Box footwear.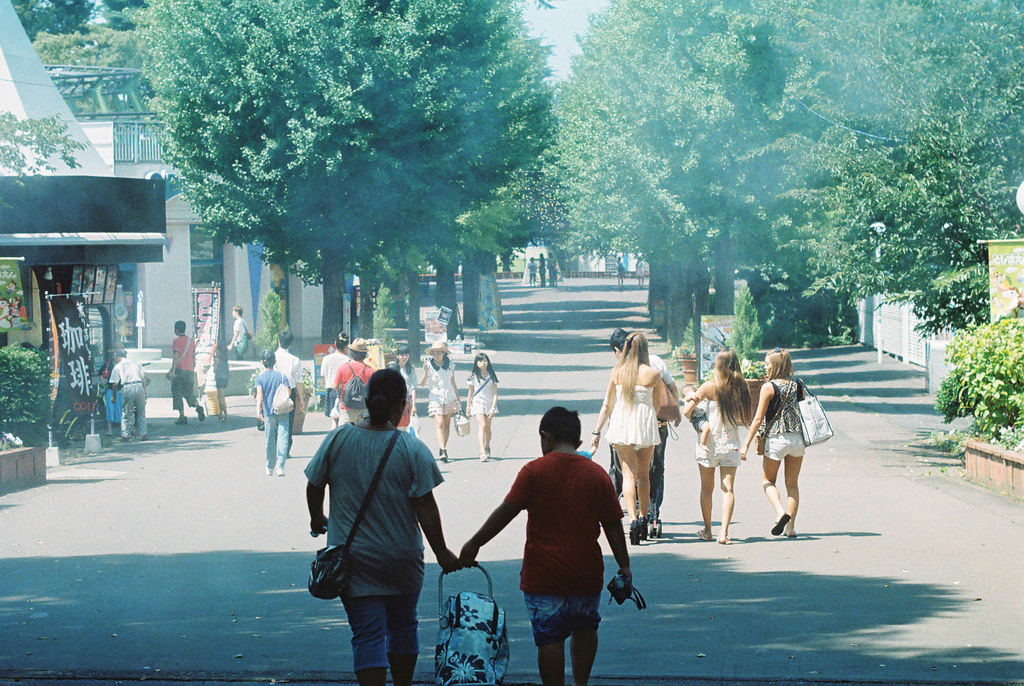
bbox(716, 532, 733, 544).
